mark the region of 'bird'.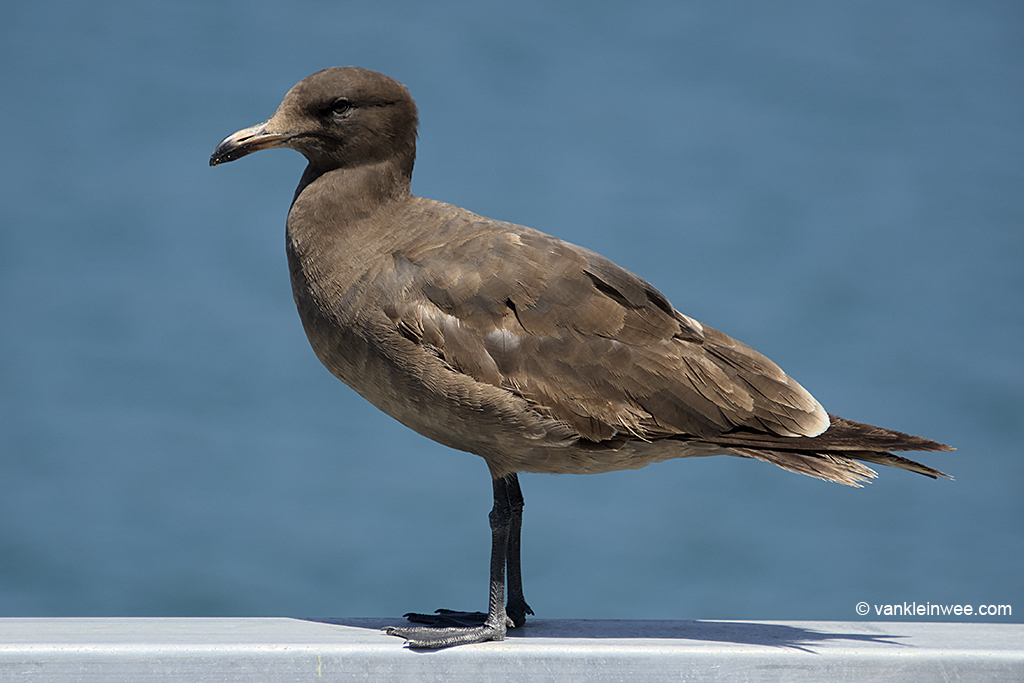
Region: (197, 106, 928, 627).
